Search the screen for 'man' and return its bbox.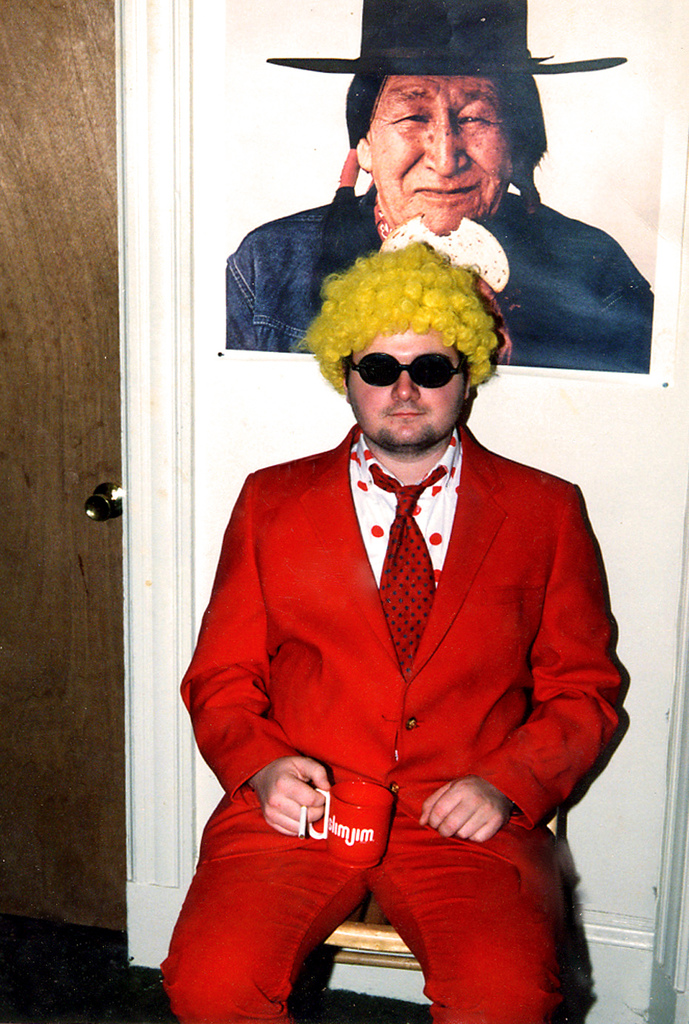
Found: [left=218, top=0, right=653, bottom=374].
